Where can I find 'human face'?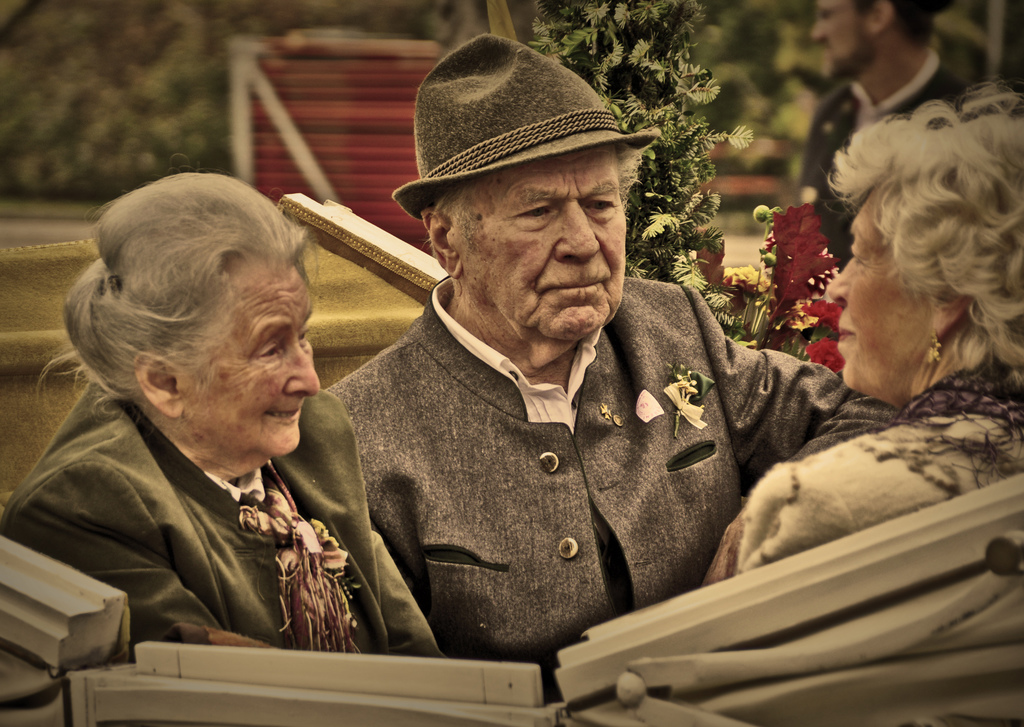
You can find it at region(826, 190, 930, 390).
